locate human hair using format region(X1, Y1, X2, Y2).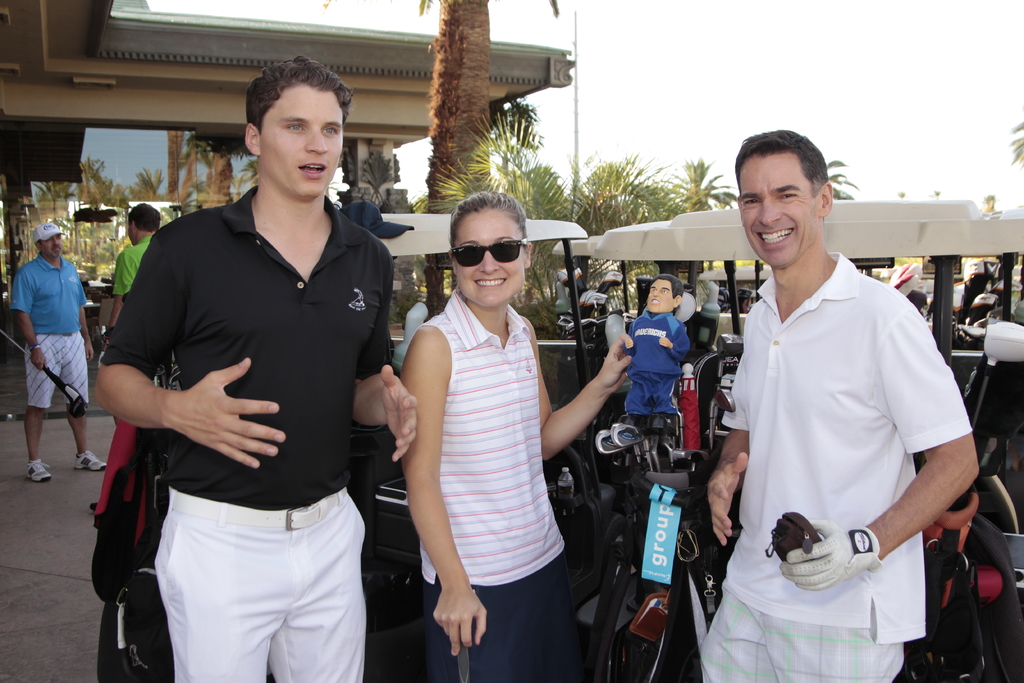
region(447, 190, 529, 253).
